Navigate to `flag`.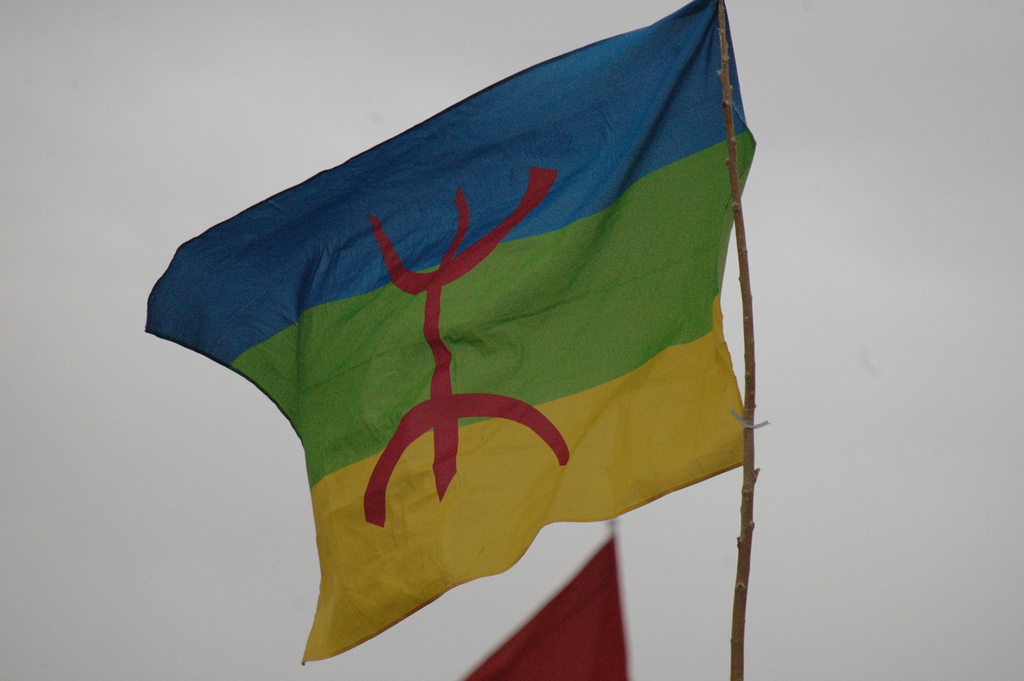
Navigation target: 141:47:726:607.
